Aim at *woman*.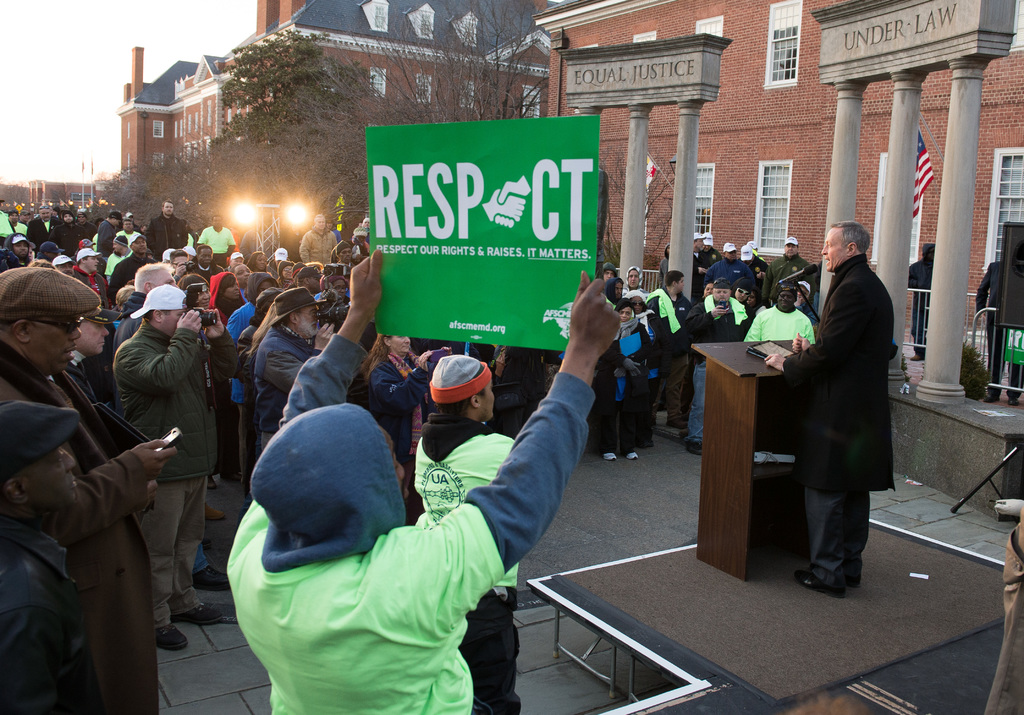
Aimed at [204, 269, 249, 327].
